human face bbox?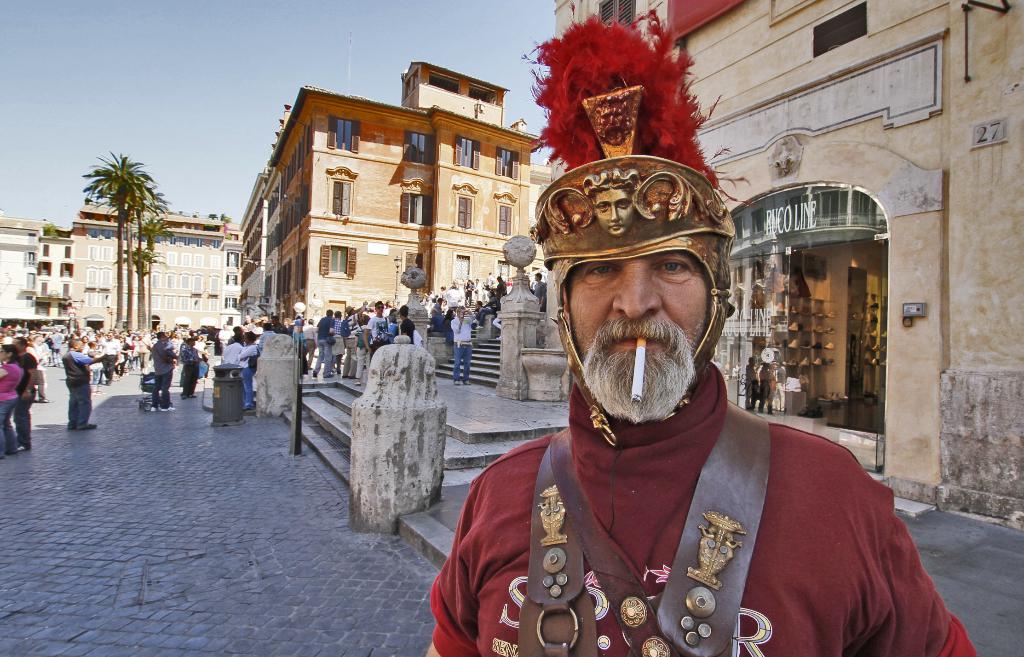
bbox=[0, 347, 10, 361]
